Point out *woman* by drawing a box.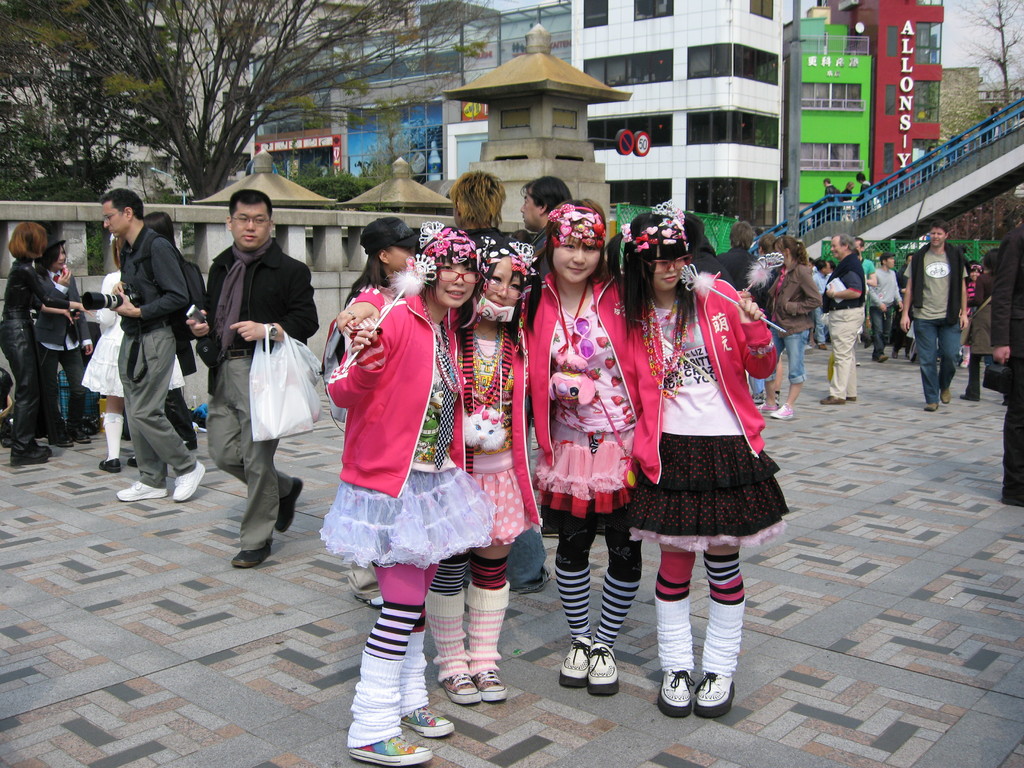
348, 211, 416, 313.
